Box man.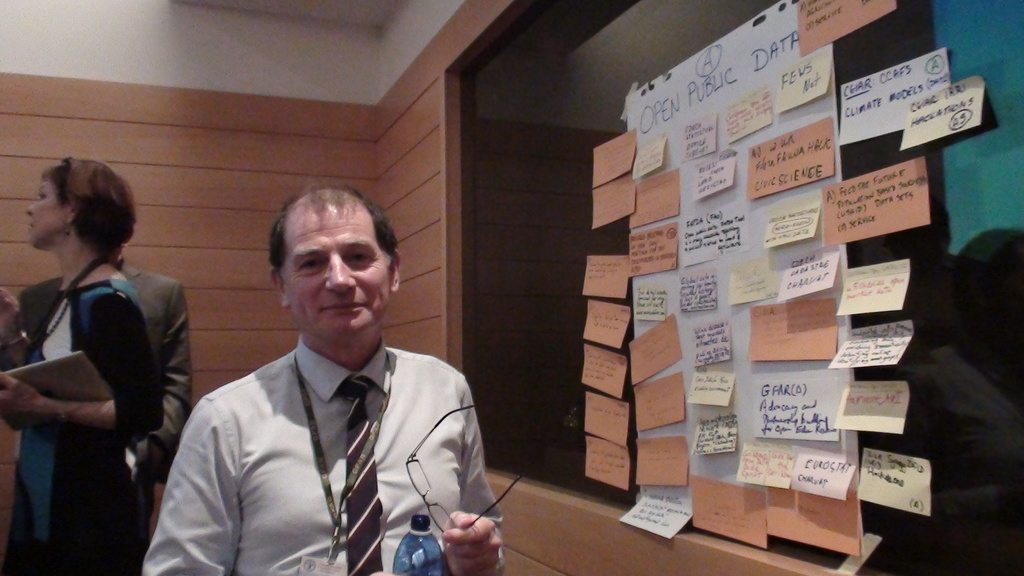
x1=14 y1=236 x2=194 y2=491.
